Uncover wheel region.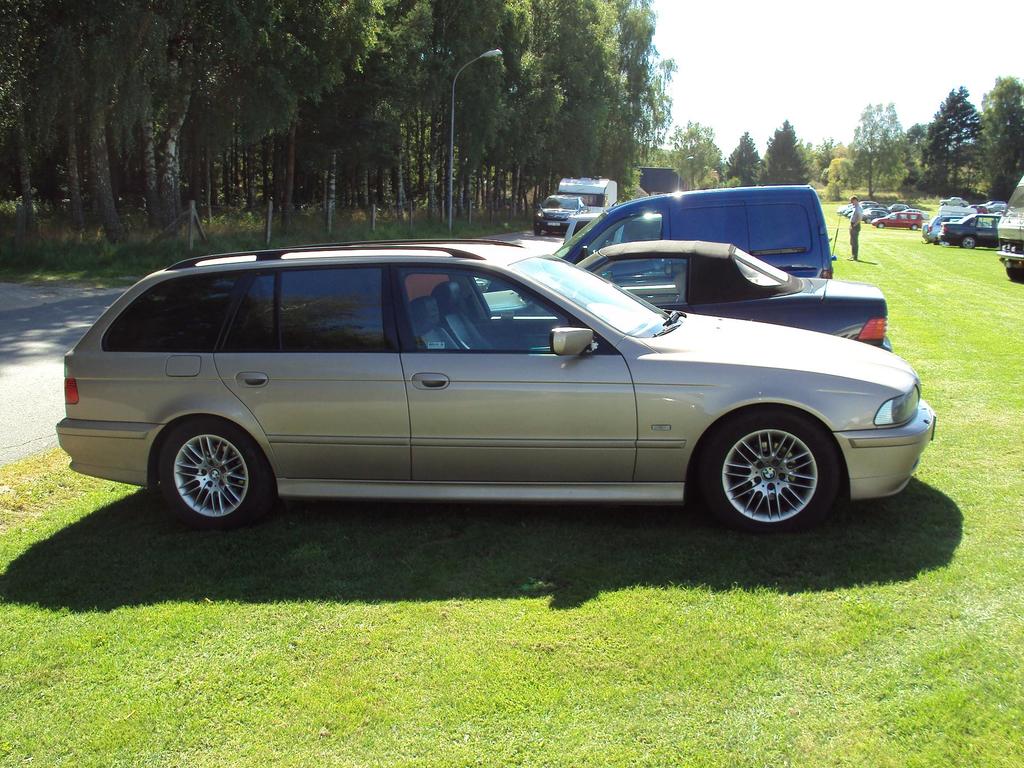
Uncovered: [866, 220, 872, 223].
